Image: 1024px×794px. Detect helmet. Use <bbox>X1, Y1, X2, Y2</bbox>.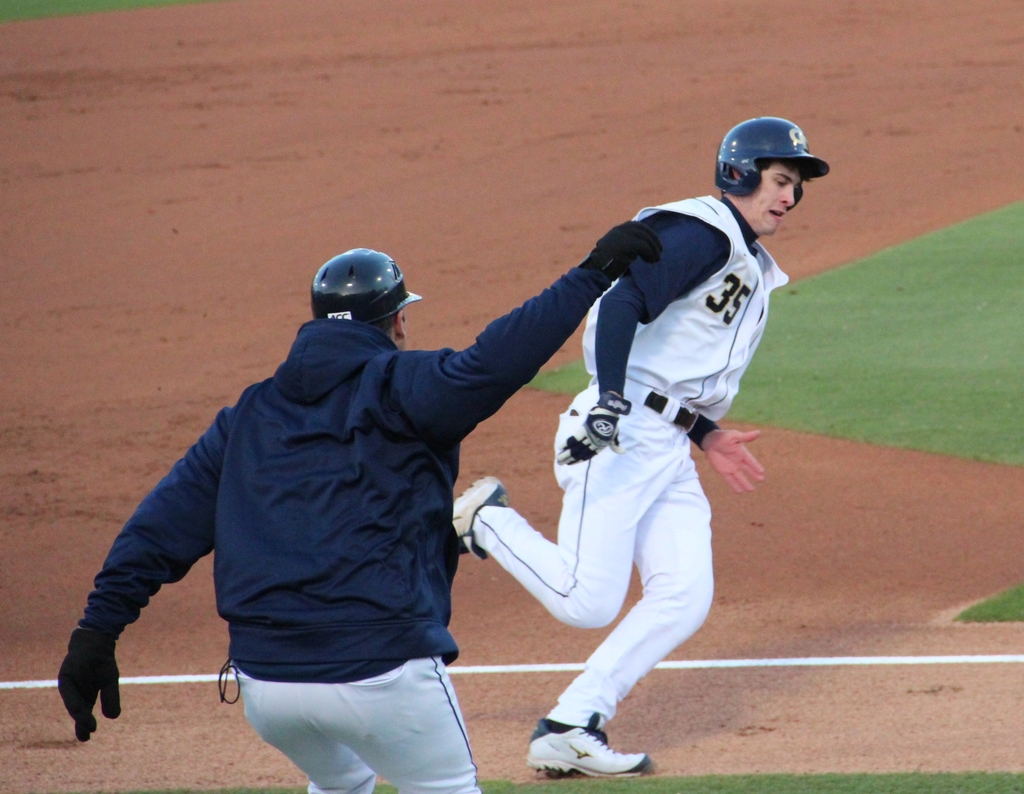
<bbox>713, 114, 830, 196</bbox>.
